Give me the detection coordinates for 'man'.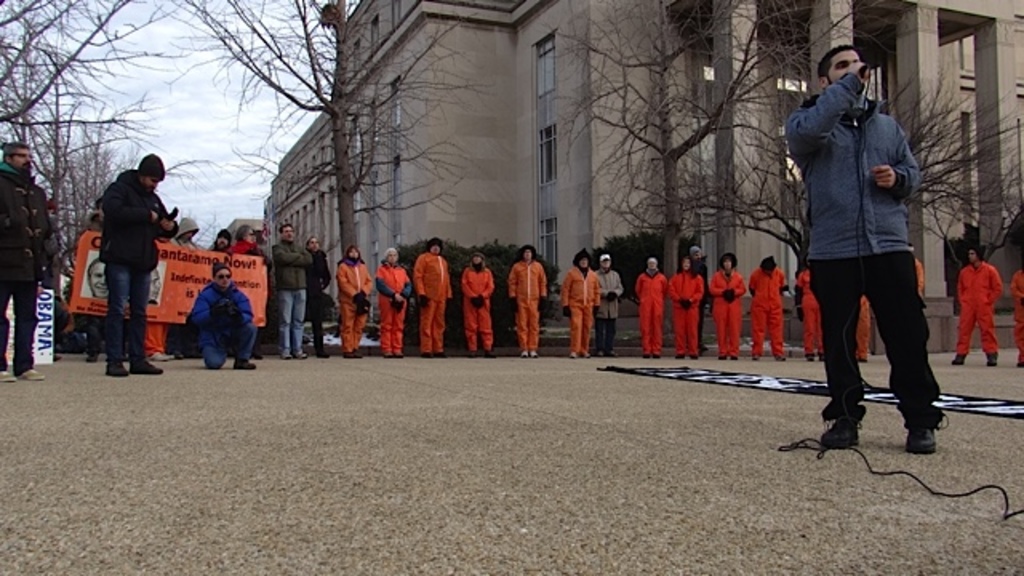
{"left": 93, "top": 152, "right": 179, "bottom": 379}.
